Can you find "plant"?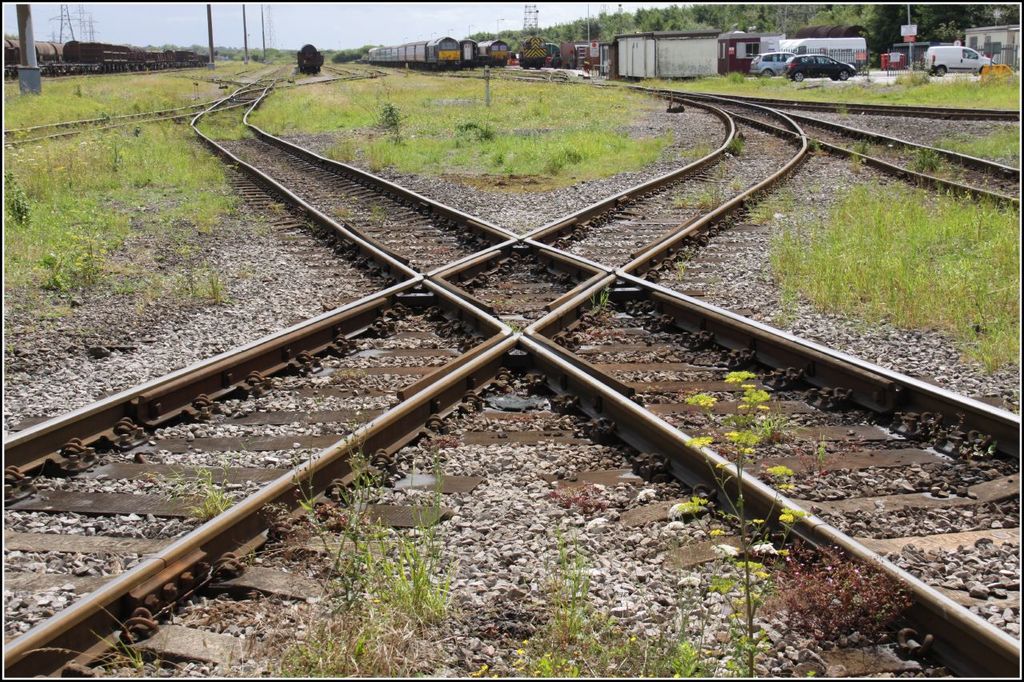
Yes, bounding box: crop(804, 131, 828, 157).
